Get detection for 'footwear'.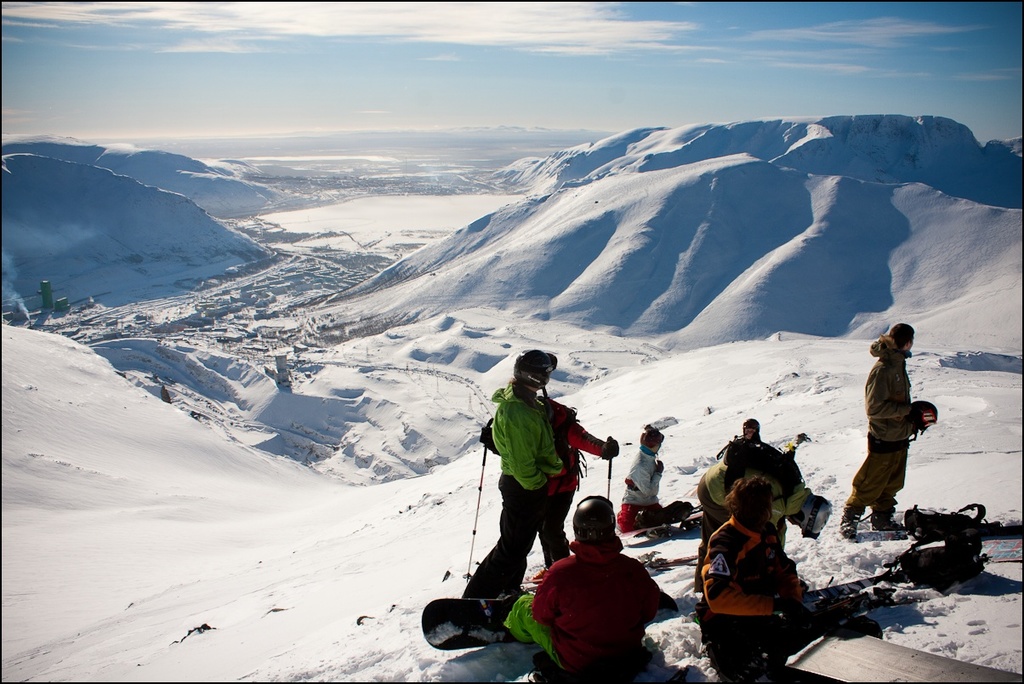
Detection: select_region(871, 512, 907, 533).
